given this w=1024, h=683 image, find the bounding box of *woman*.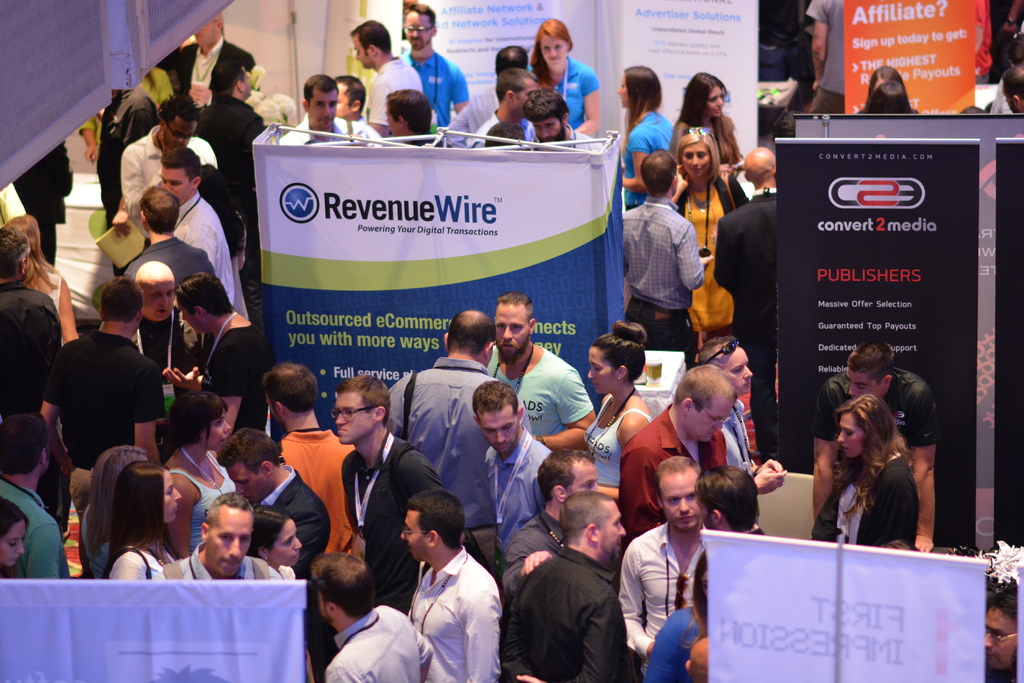
(x1=824, y1=356, x2=940, y2=563).
